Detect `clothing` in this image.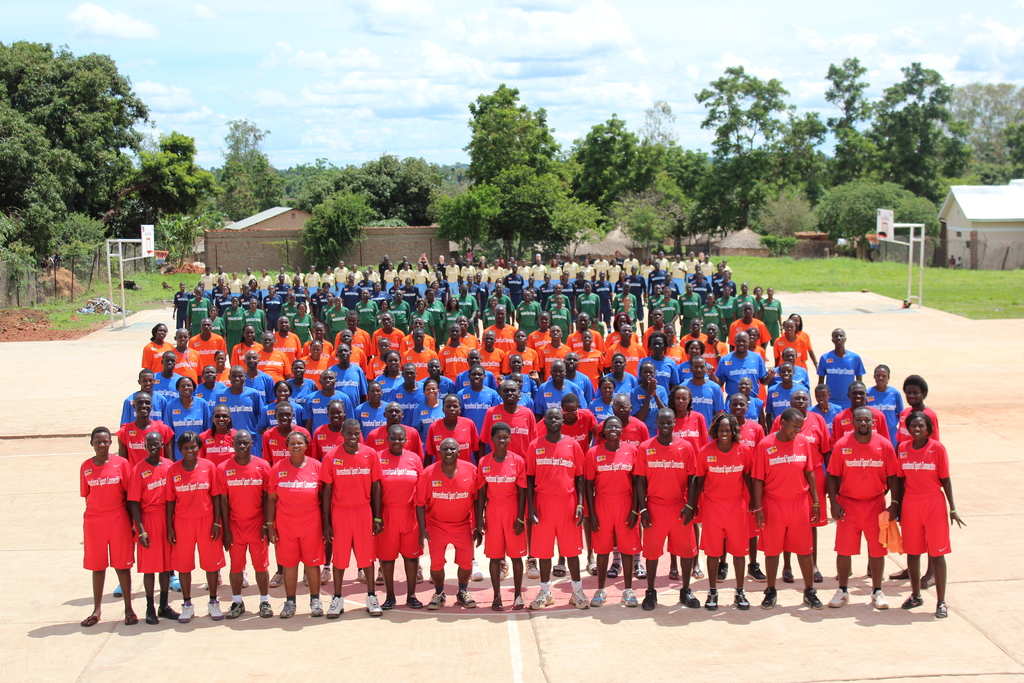
Detection: Rect(239, 292, 252, 305).
